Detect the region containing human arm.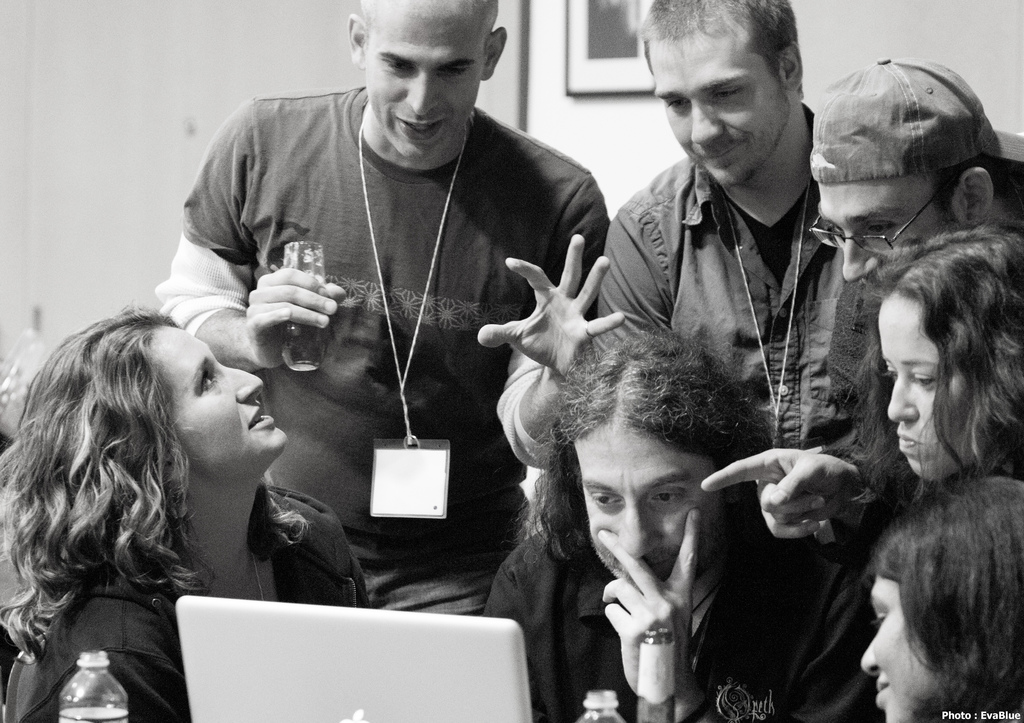
bbox=[156, 106, 333, 373].
